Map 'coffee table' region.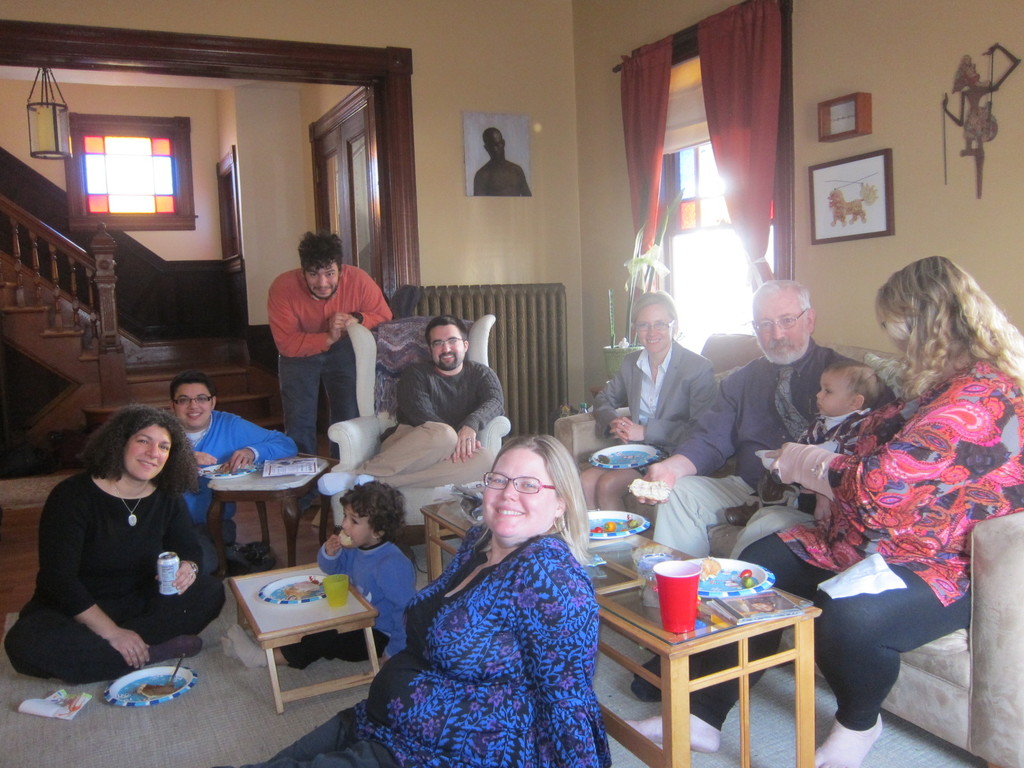
Mapped to <box>227,562,380,717</box>.
